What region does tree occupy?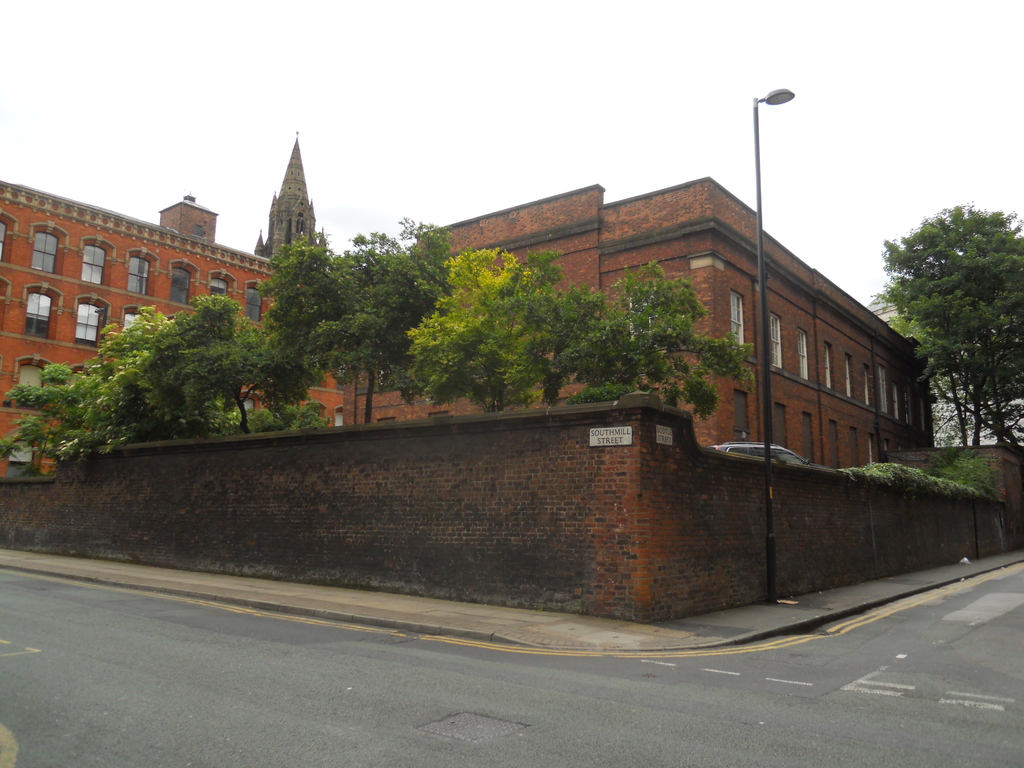
box(68, 305, 242, 463).
